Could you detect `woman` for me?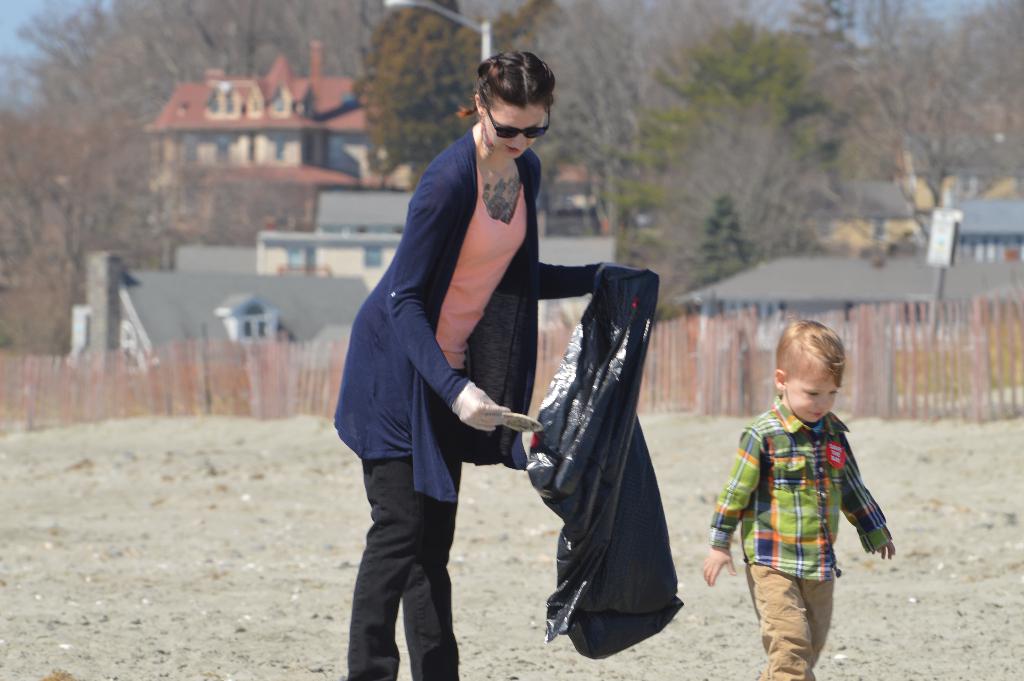
Detection result: BBox(328, 47, 624, 680).
